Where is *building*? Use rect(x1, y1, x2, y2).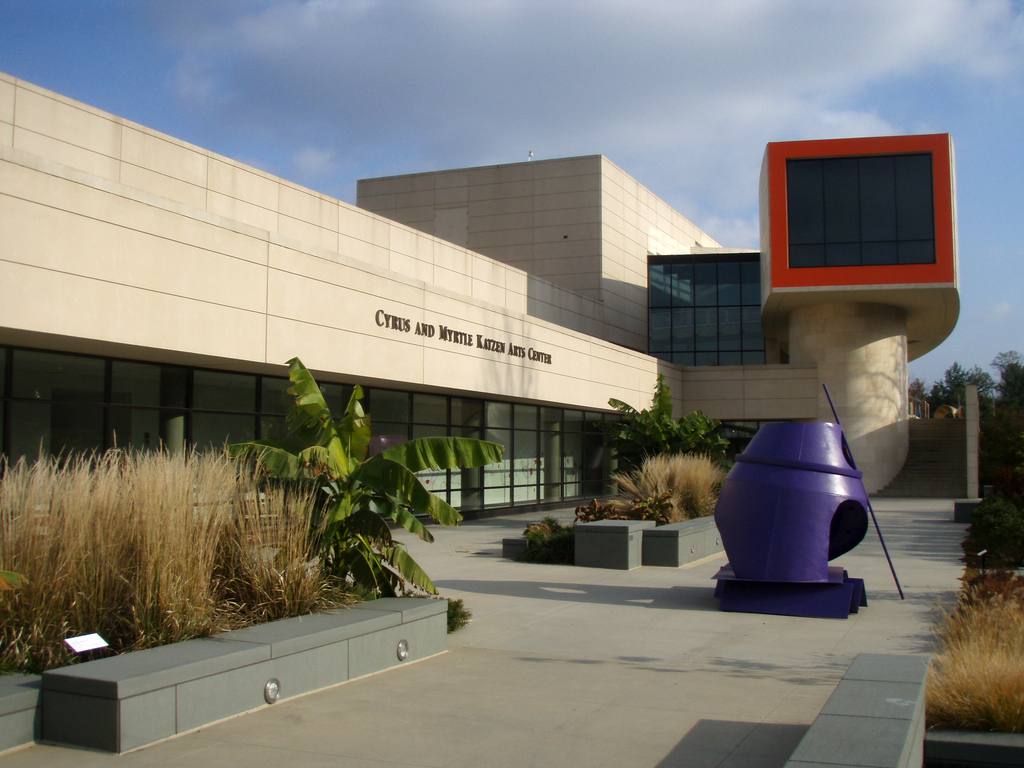
rect(0, 73, 980, 758).
